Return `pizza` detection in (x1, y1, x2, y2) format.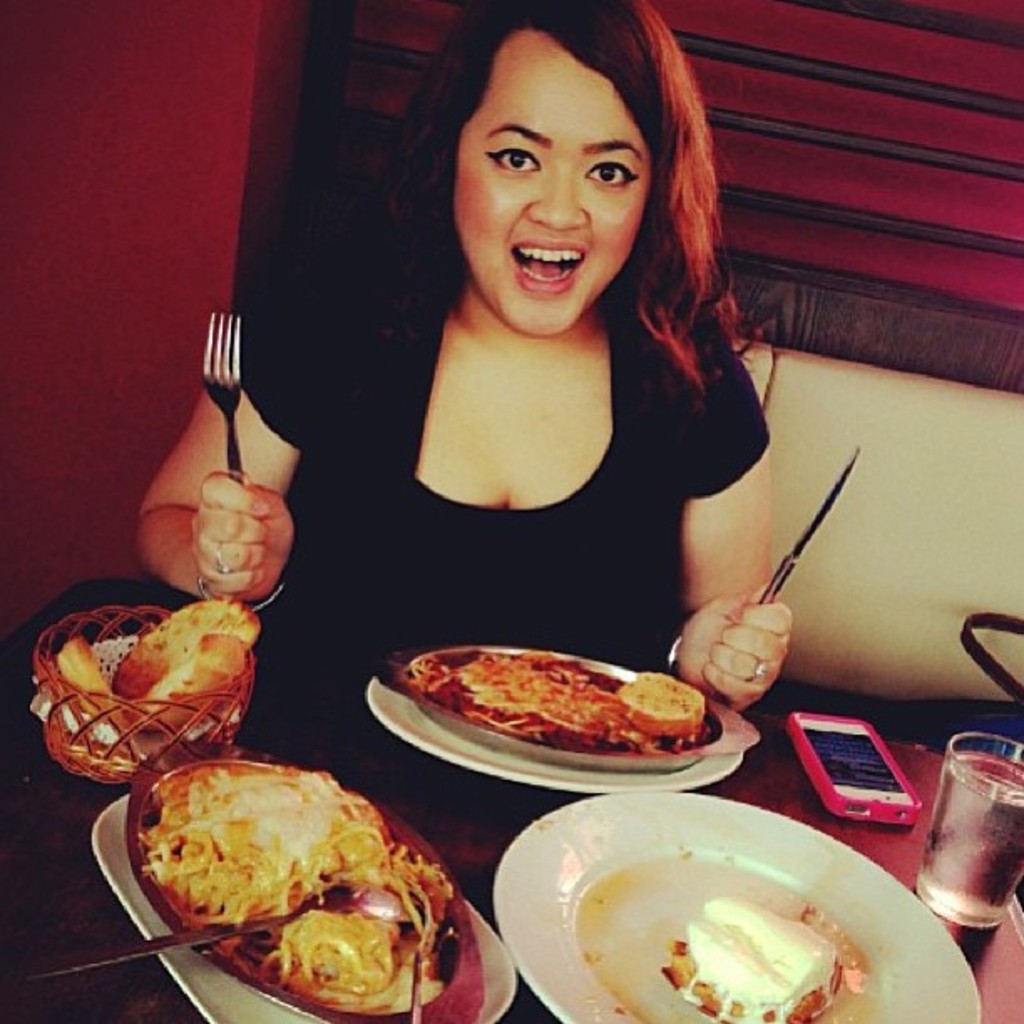
(376, 648, 711, 778).
